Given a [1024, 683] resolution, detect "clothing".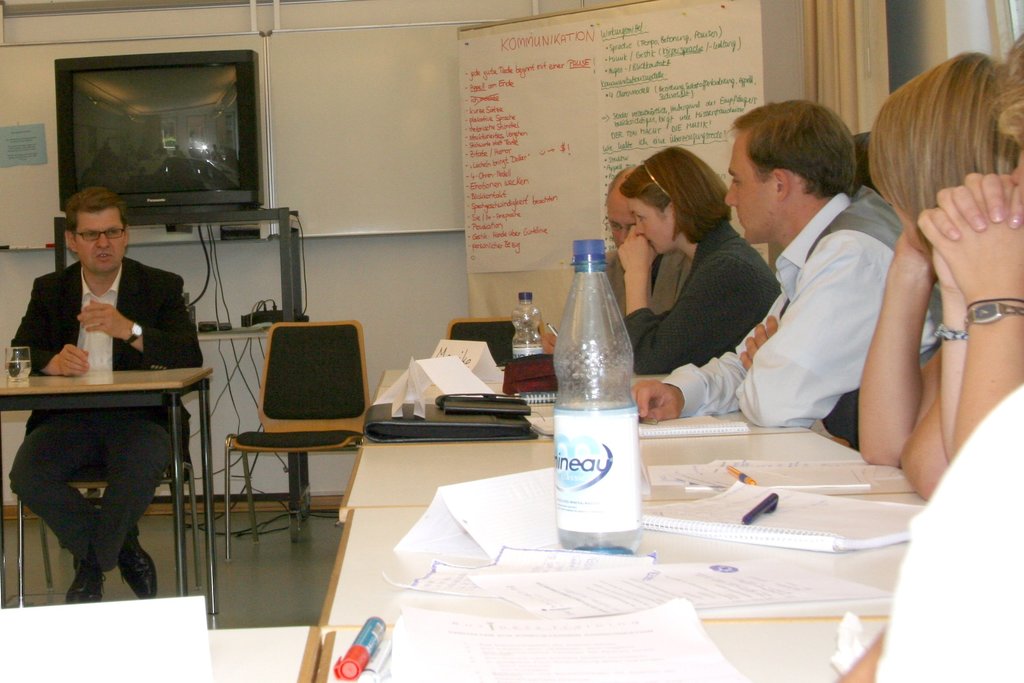
8,258,202,577.
